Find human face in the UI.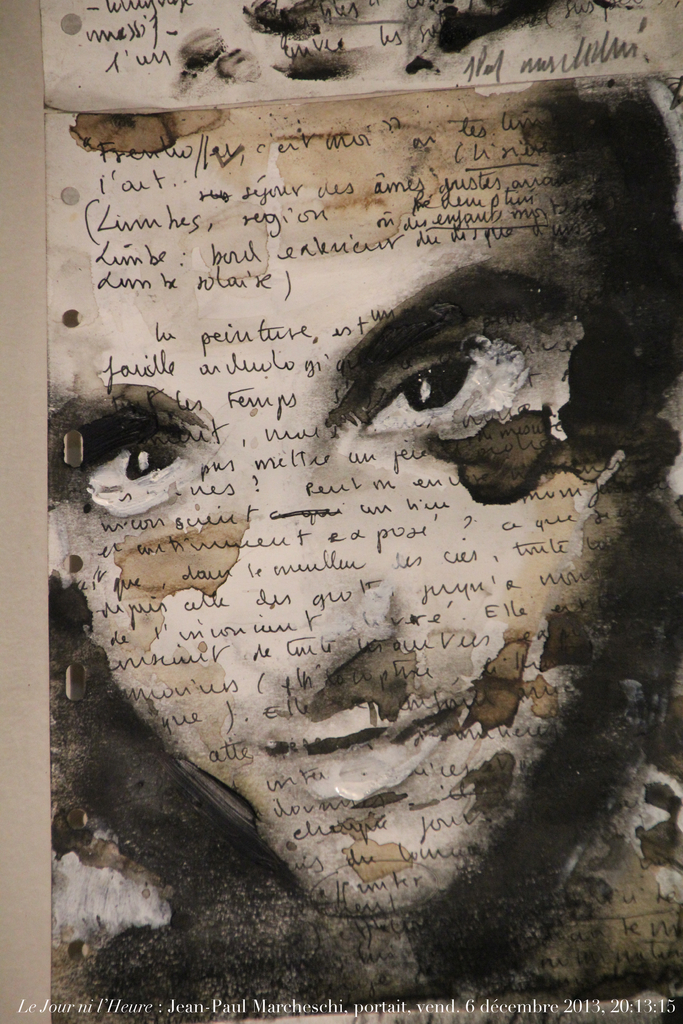
UI element at 48/92/682/908.
